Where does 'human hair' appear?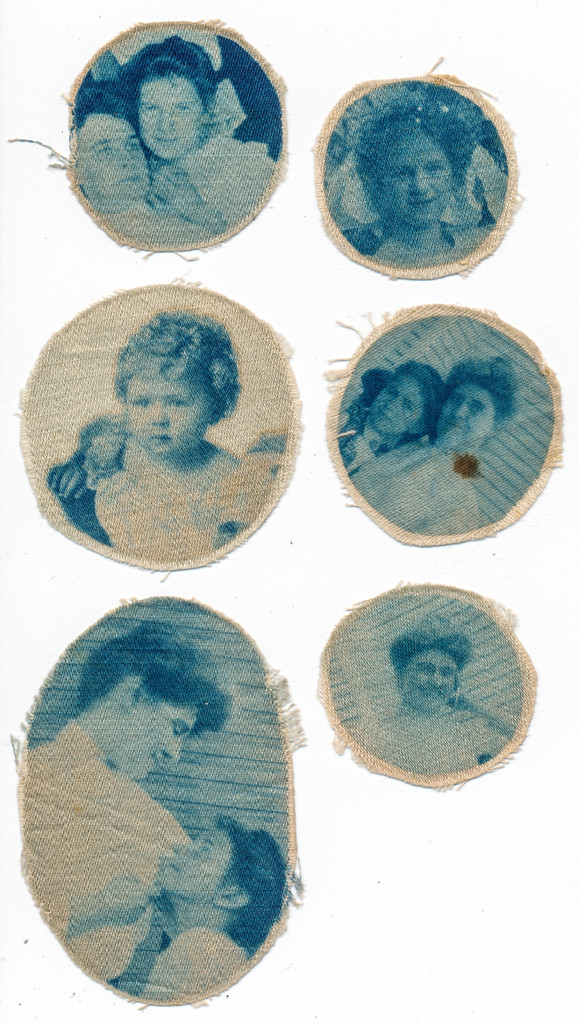
Appears at box(216, 820, 285, 953).
